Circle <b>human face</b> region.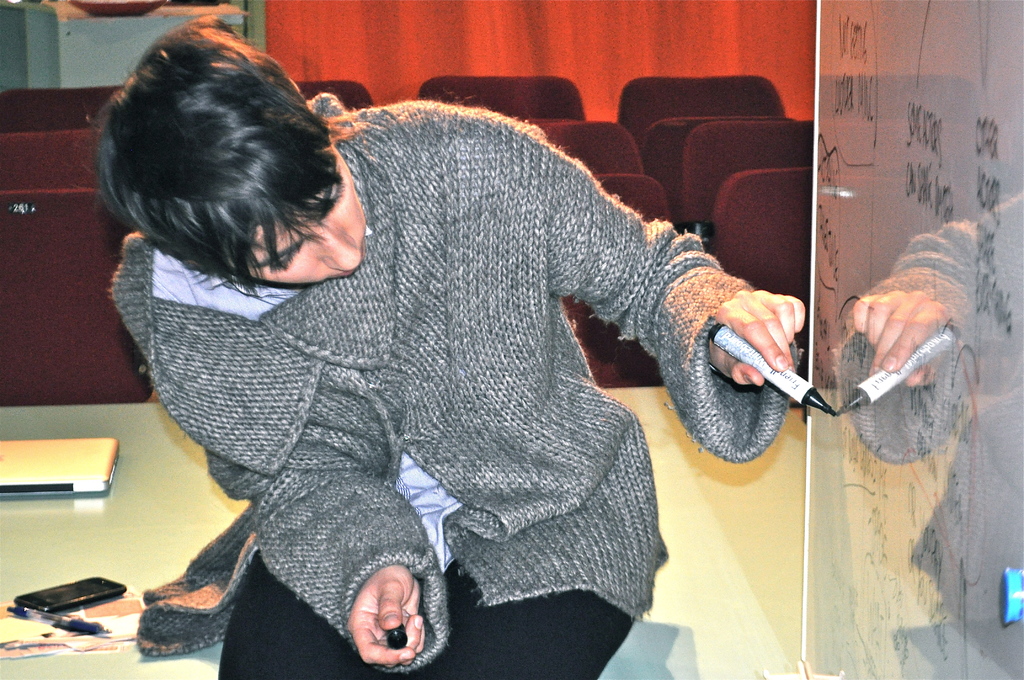
Region: (249, 143, 366, 287).
